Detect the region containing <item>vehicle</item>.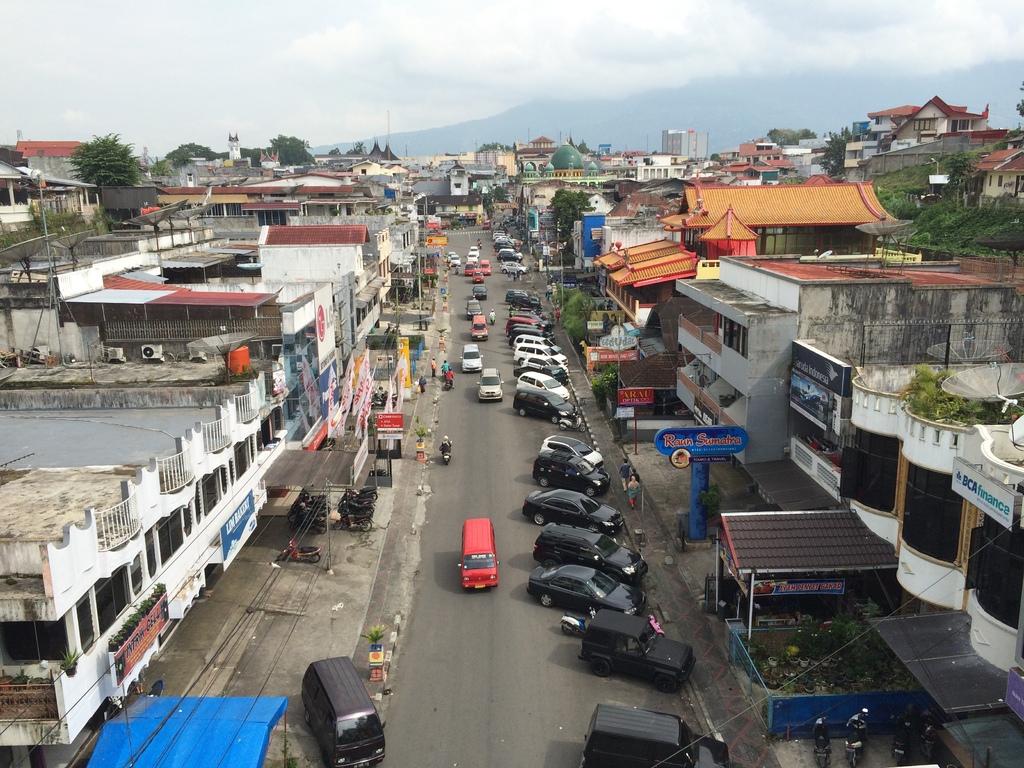
region(845, 706, 870, 767).
